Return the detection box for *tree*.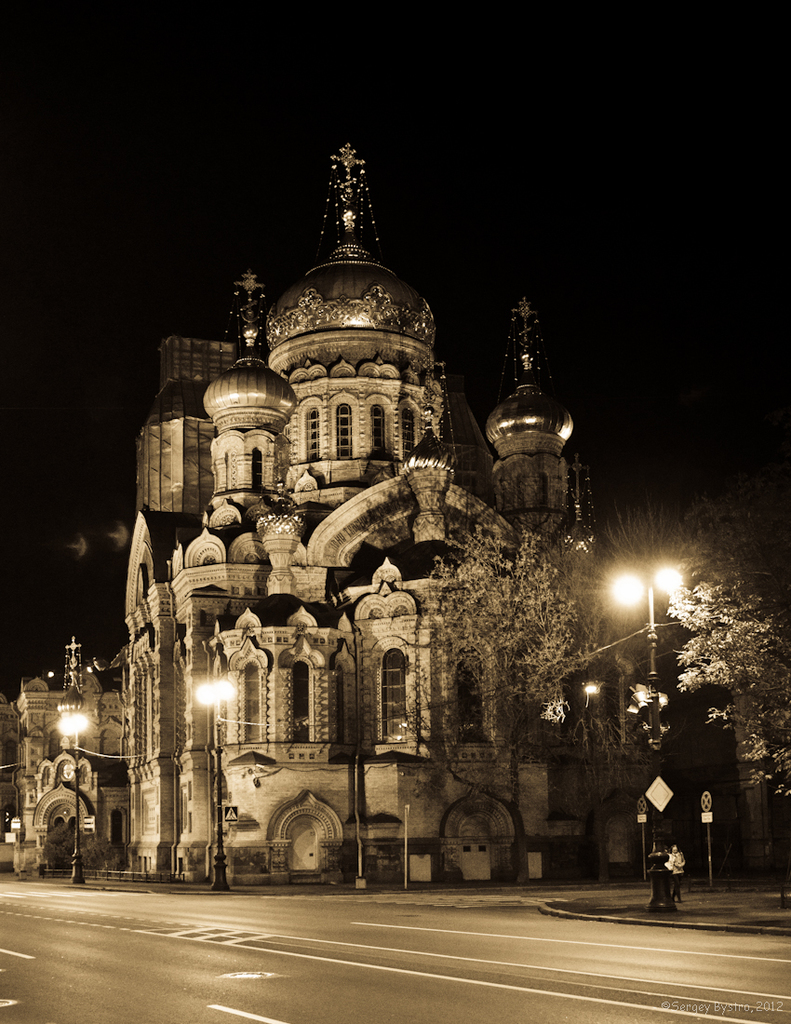
<region>384, 512, 618, 883</region>.
